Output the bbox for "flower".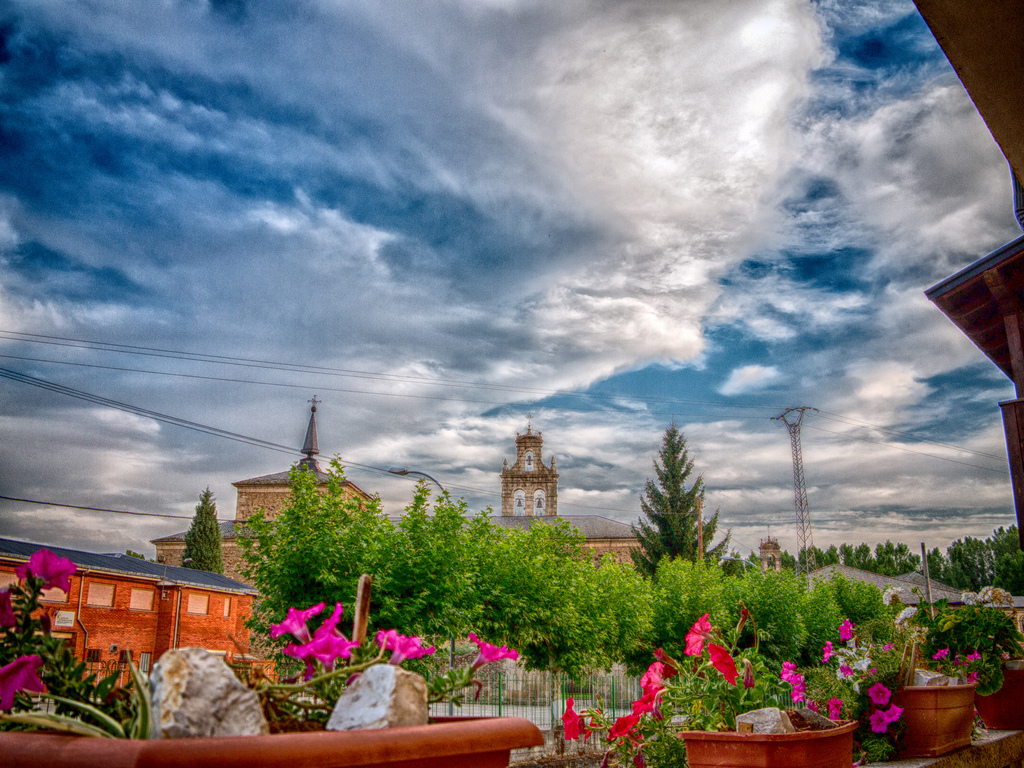
locate(963, 647, 989, 668).
